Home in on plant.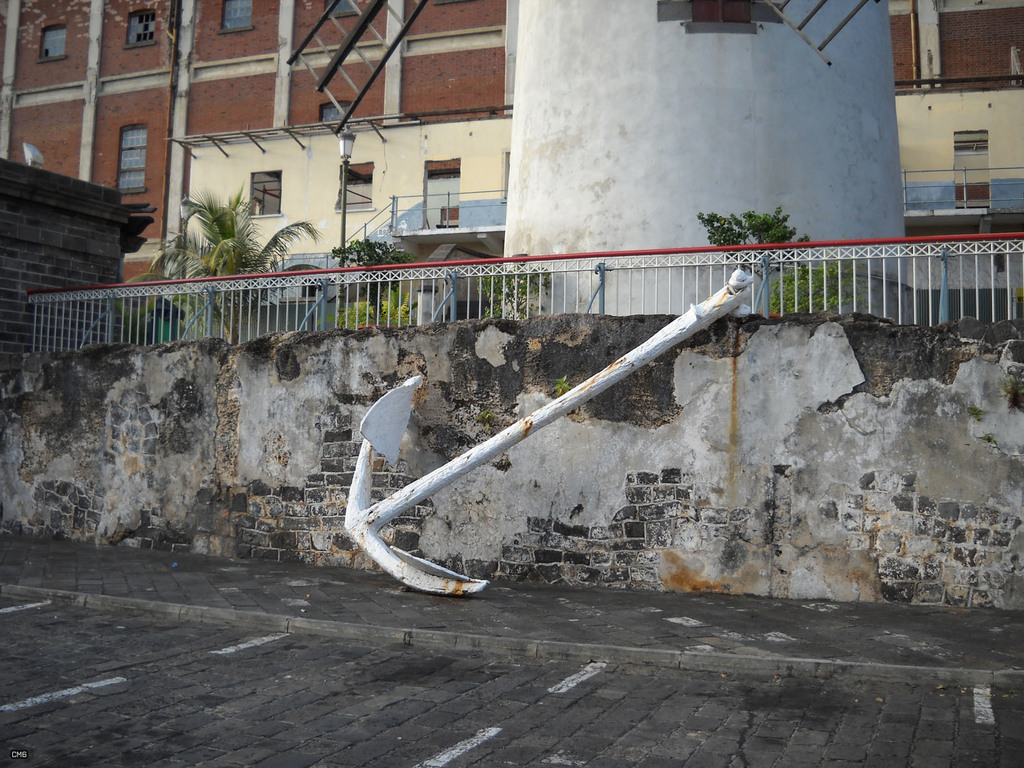
Homed in at x1=333, y1=291, x2=419, y2=329.
